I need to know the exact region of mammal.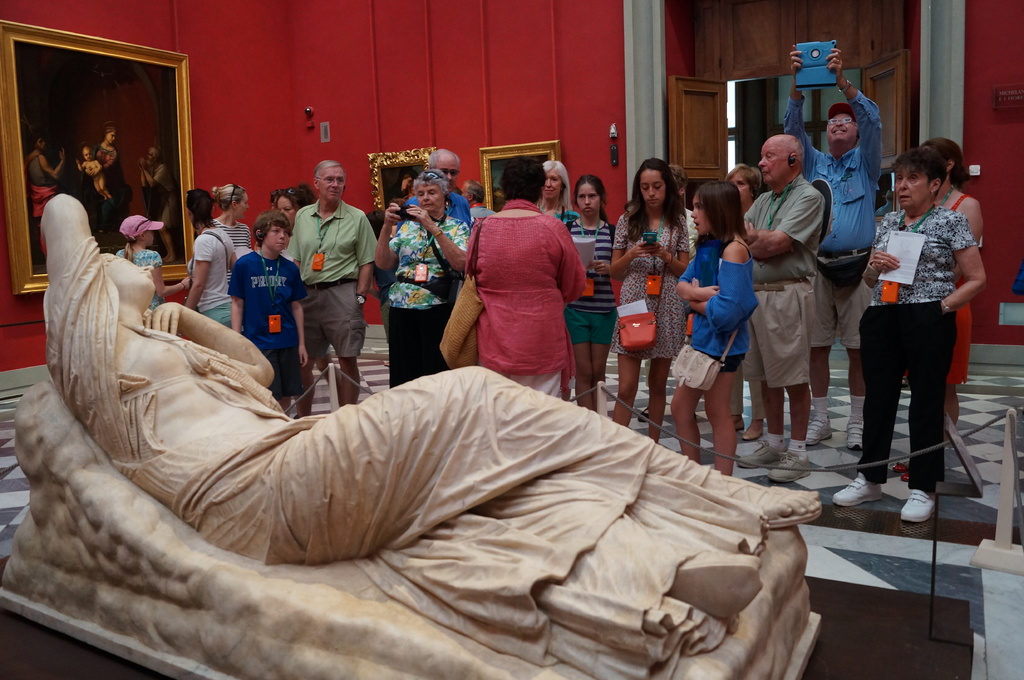
Region: (left=668, top=180, right=760, bottom=478).
